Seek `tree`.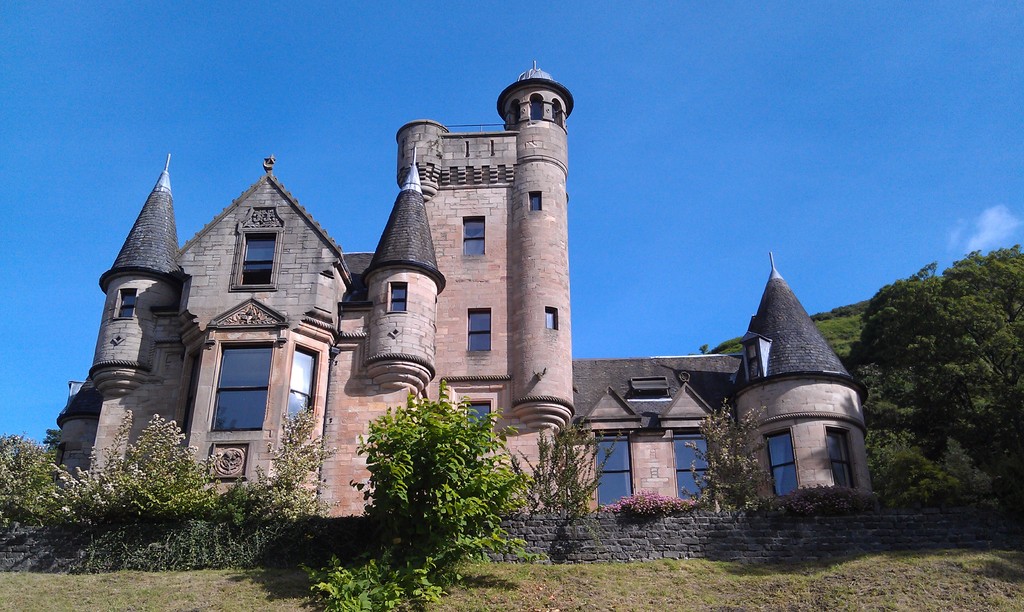
[left=223, top=401, right=342, bottom=520].
